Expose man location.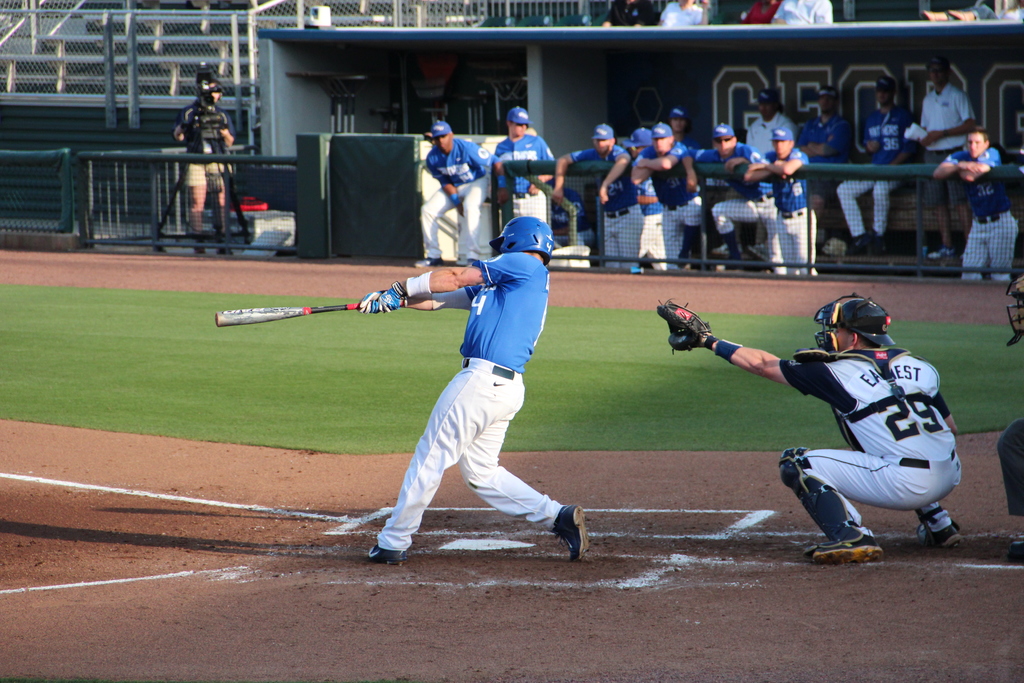
Exposed at (668,113,700,309).
